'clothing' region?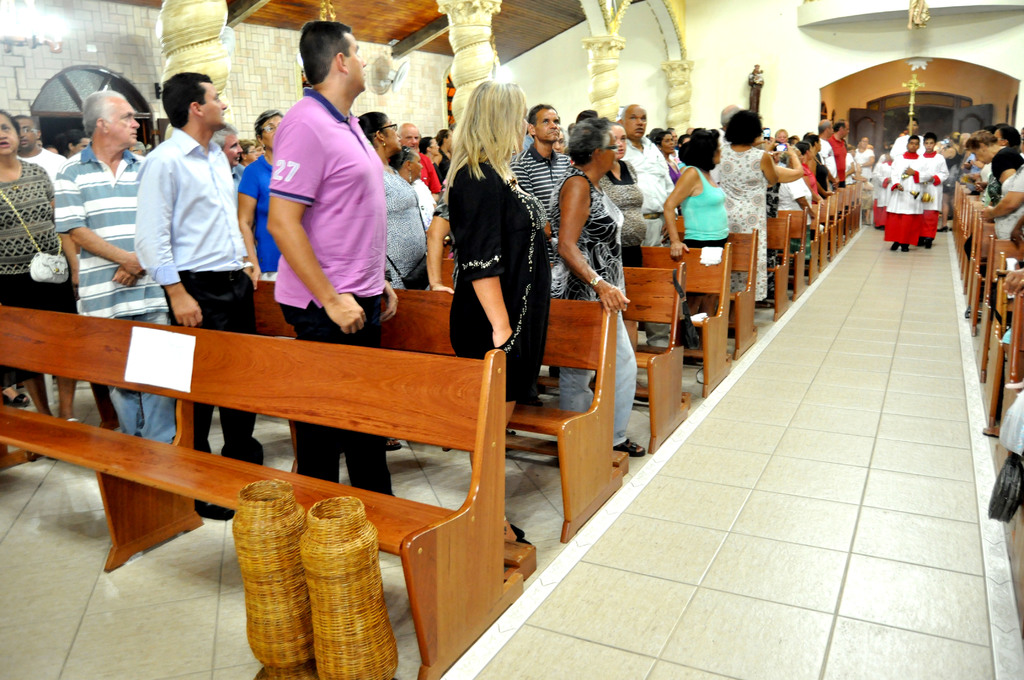
<region>683, 160, 734, 247</region>
